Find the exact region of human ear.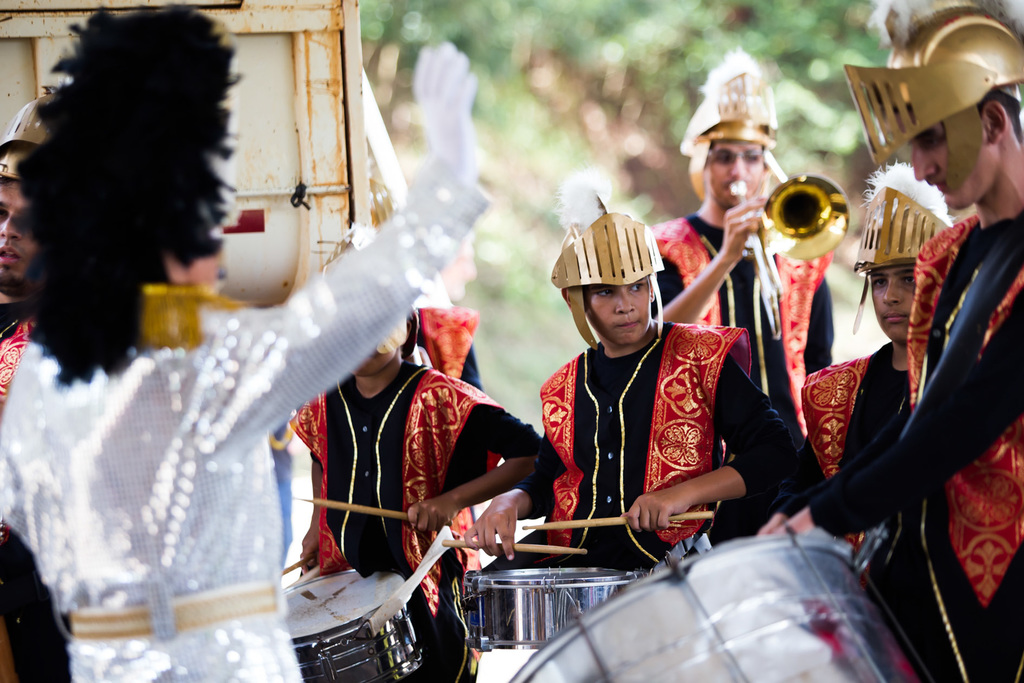
Exact region: box(985, 99, 1010, 142).
